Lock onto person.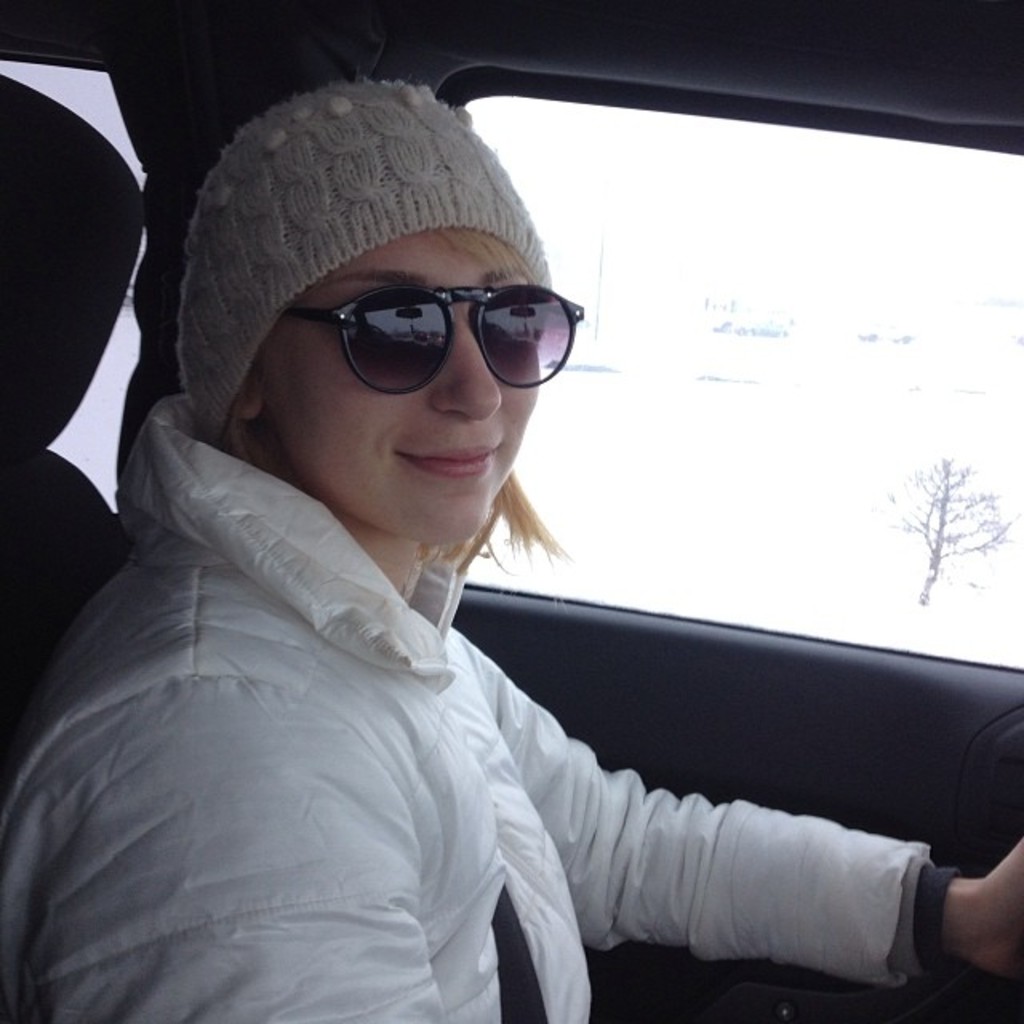
Locked: x1=0, y1=80, x2=1022, y2=1022.
